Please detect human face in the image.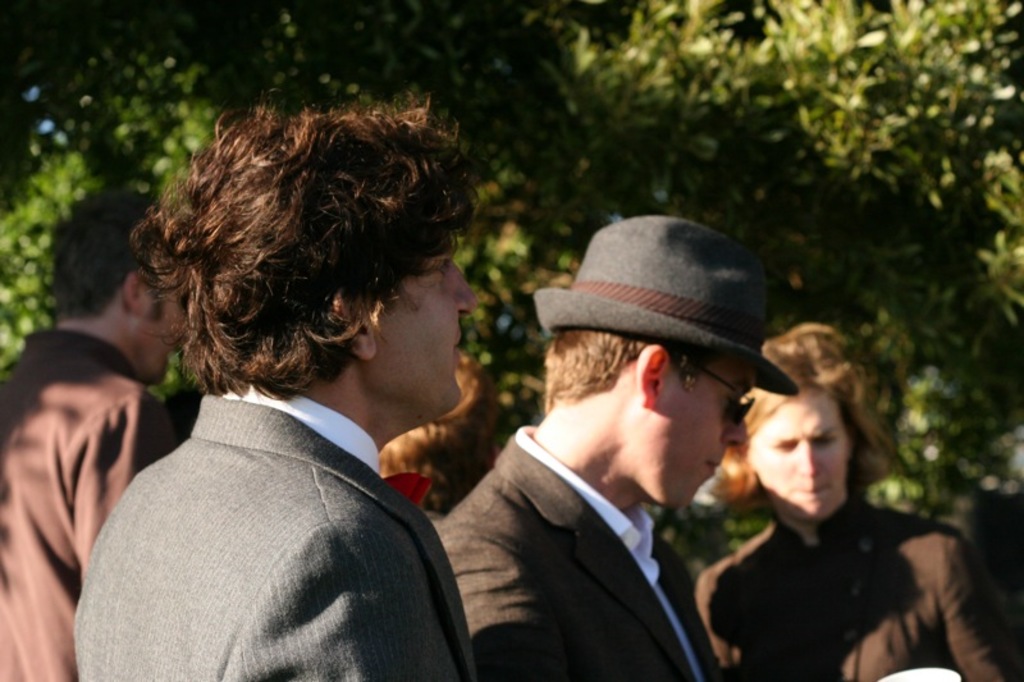
left=142, top=276, right=196, bottom=381.
